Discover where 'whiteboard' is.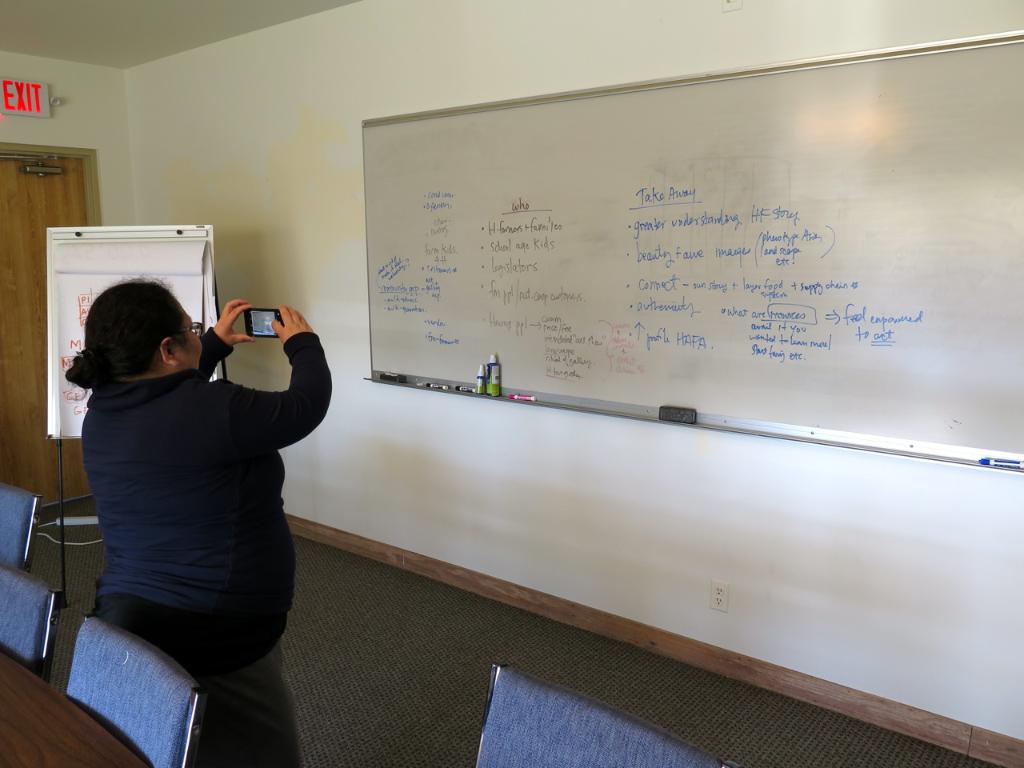
Discovered at [left=362, top=26, right=1023, bottom=472].
